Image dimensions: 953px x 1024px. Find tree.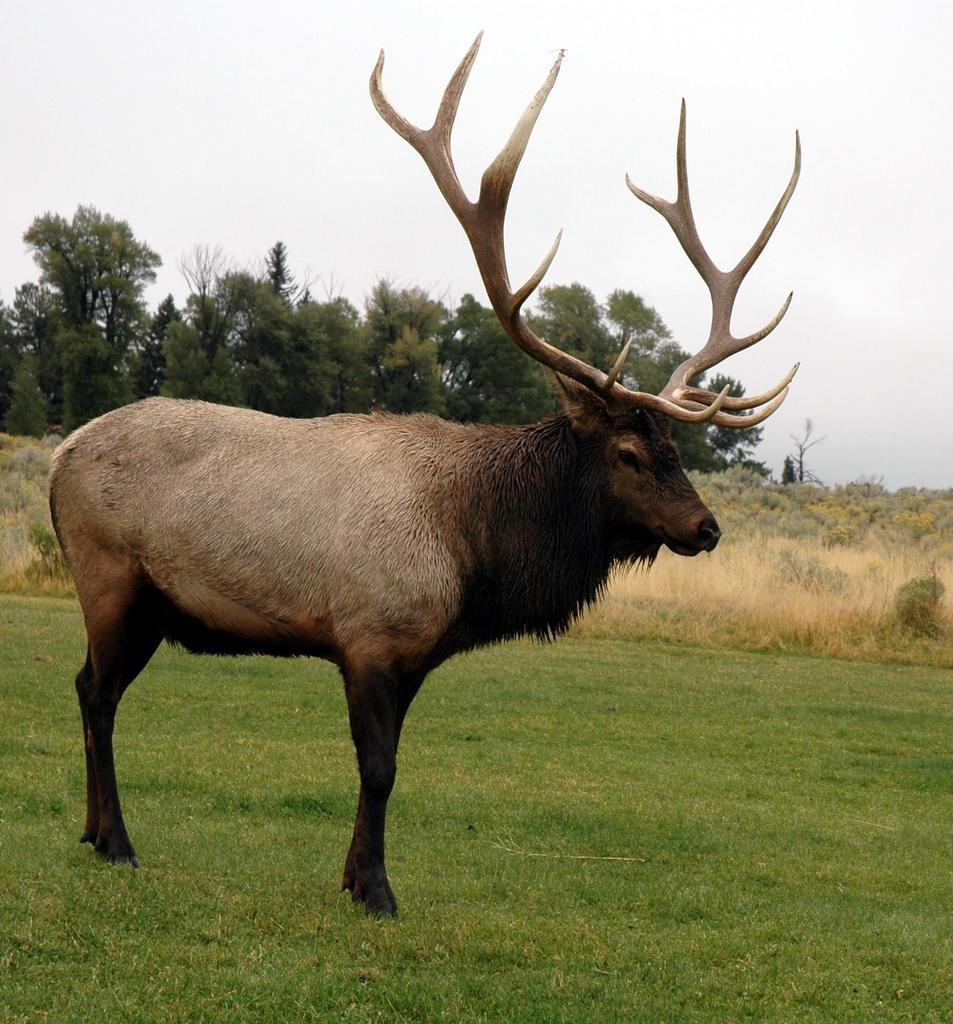
[x1=610, y1=282, x2=676, y2=342].
